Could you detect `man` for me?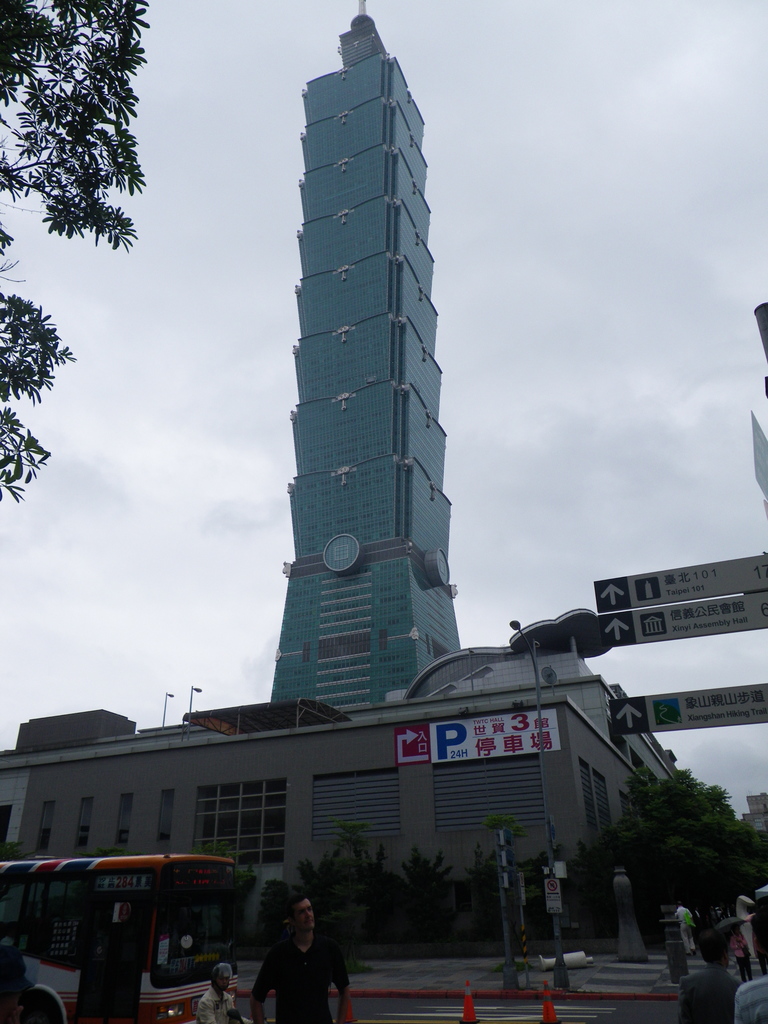
Detection result: 730 886 759 961.
